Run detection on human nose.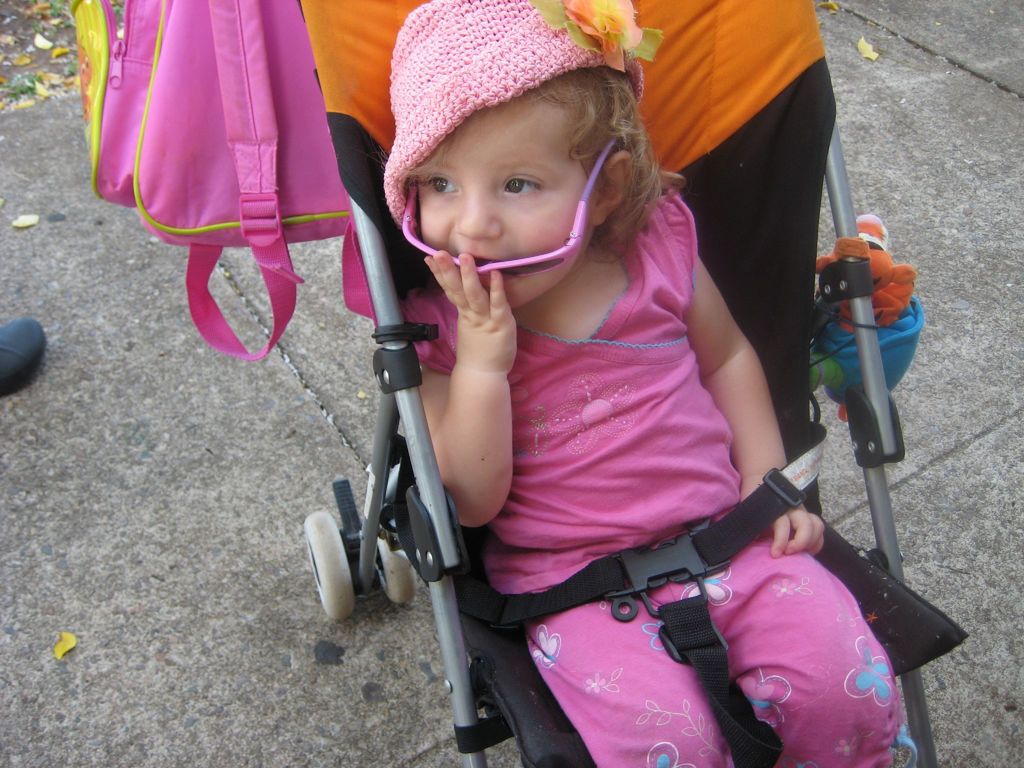
Result: <box>452,185,504,239</box>.
